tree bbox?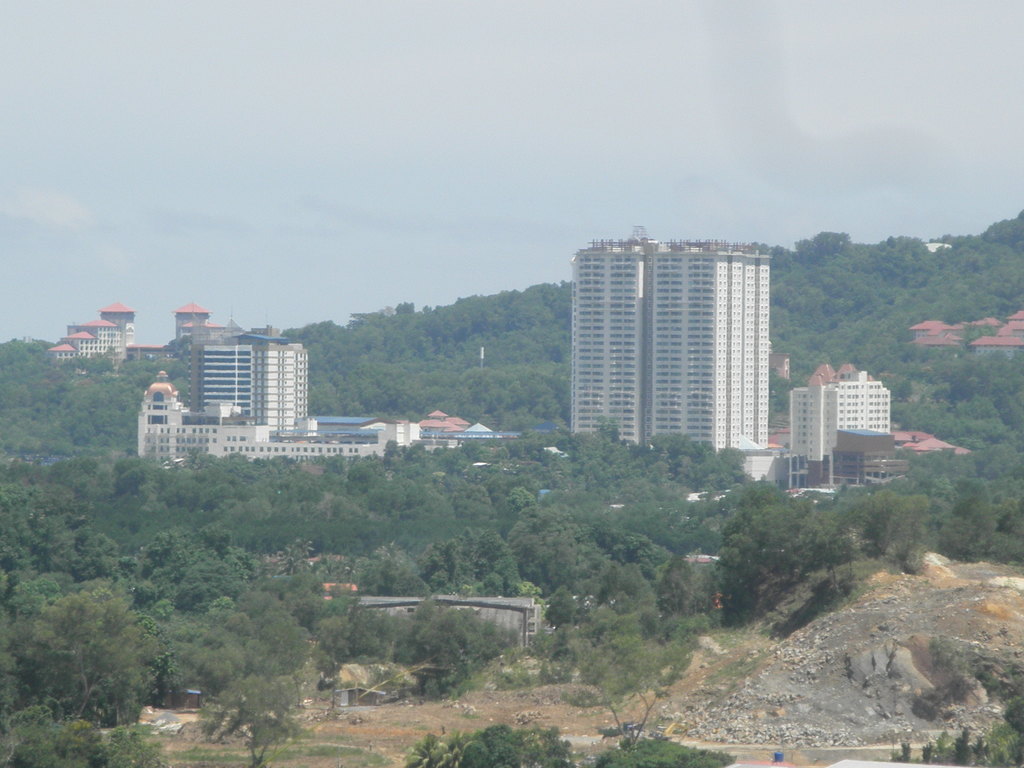
(298,356,383,422)
